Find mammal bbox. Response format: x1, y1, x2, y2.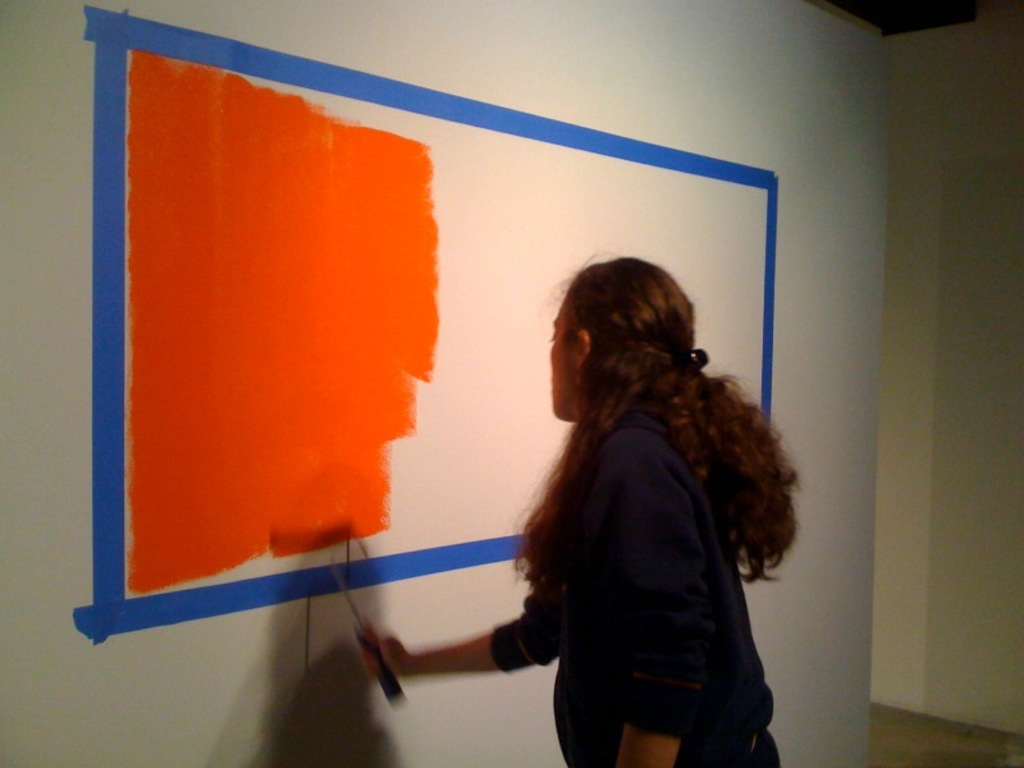
415, 251, 792, 721.
